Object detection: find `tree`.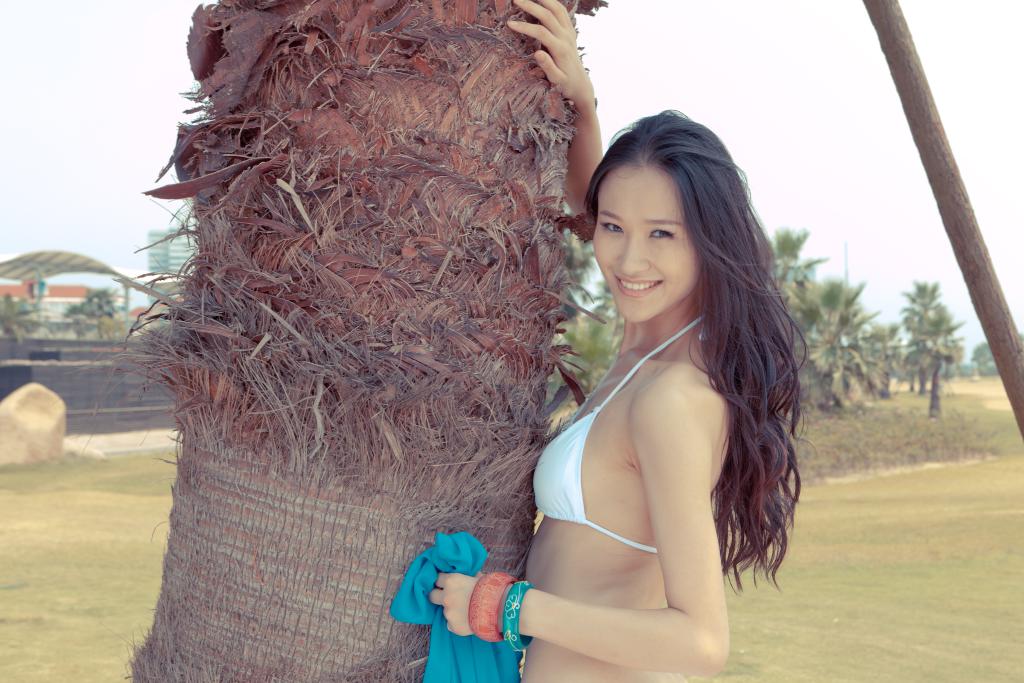
<region>1018, 331, 1023, 340</region>.
